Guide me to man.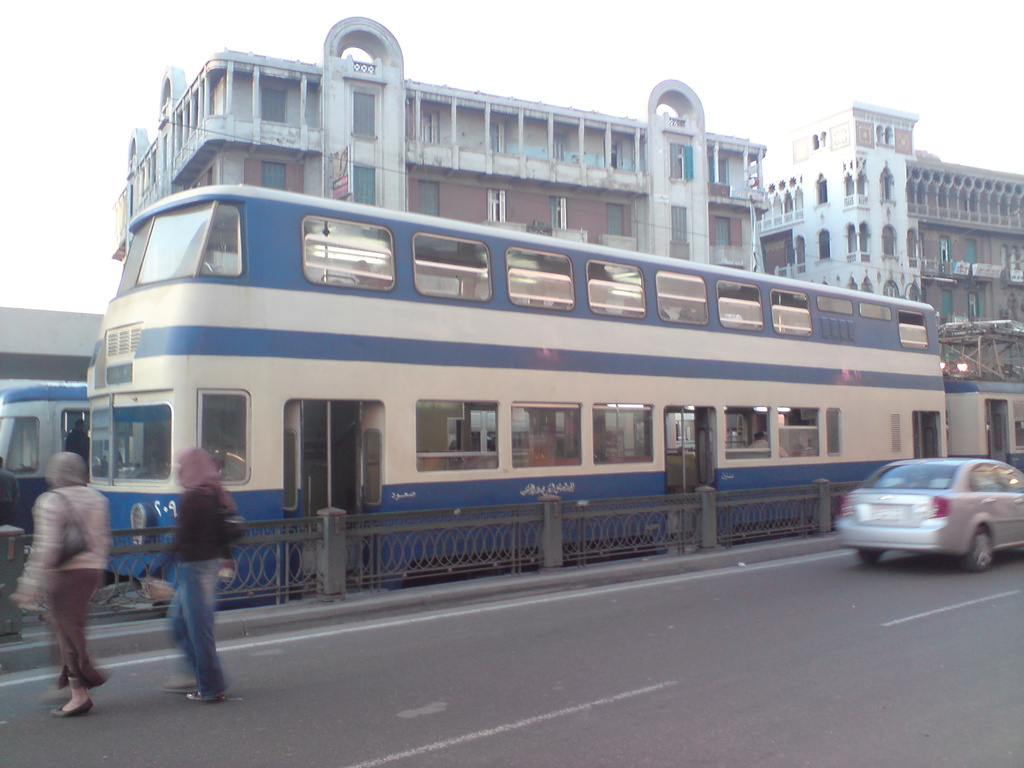
Guidance: (left=742, top=431, right=788, bottom=460).
